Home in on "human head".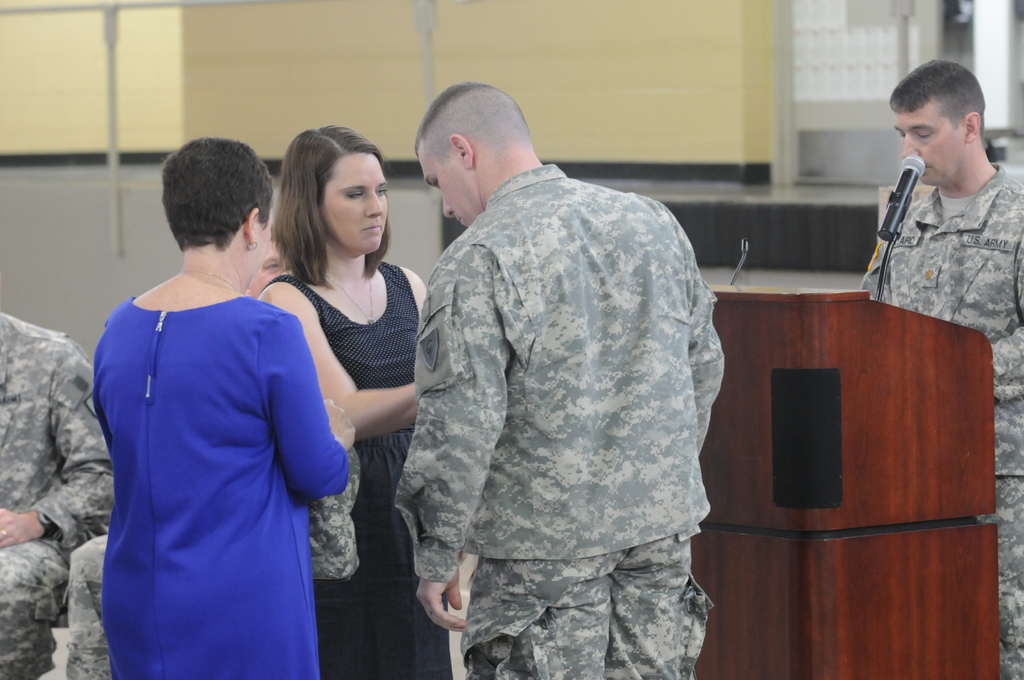
Homed in at detection(415, 77, 537, 230).
